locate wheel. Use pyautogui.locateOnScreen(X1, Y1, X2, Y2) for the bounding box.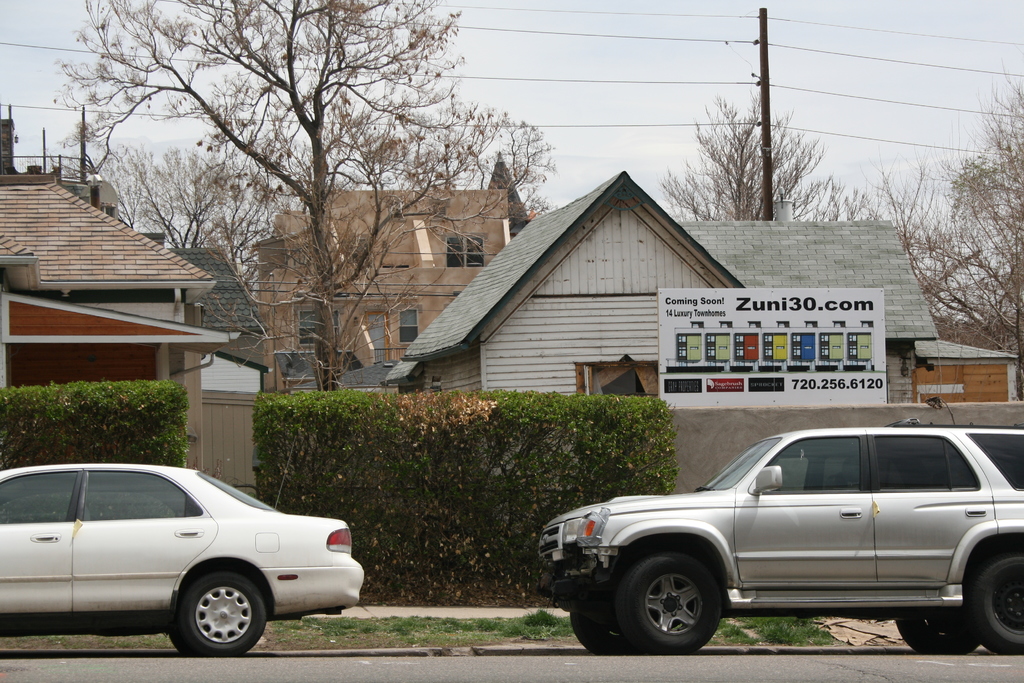
pyautogui.locateOnScreen(150, 584, 250, 657).
